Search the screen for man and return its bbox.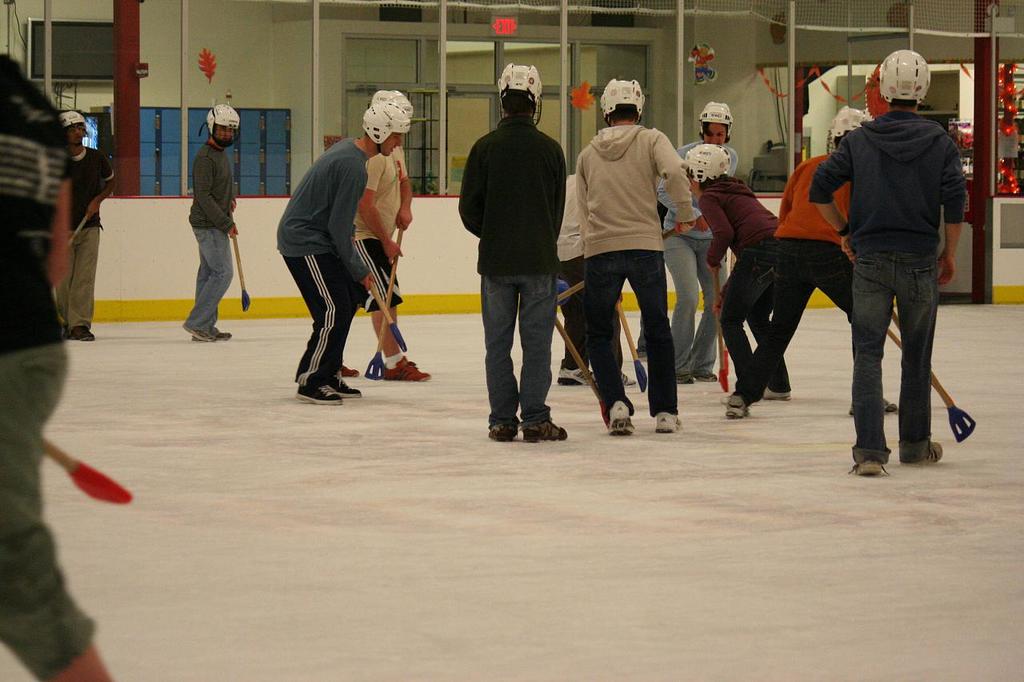
Found: bbox=(346, 88, 432, 384).
